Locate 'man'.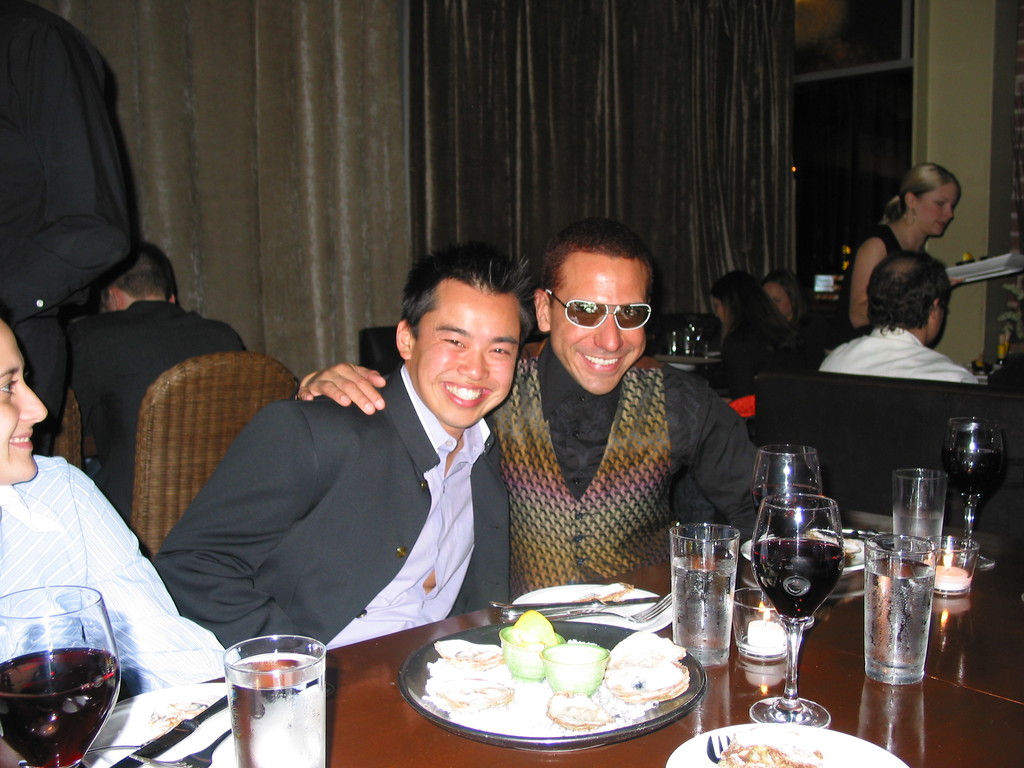
Bounding box: {"x1": 288, "y1": 213, "x2": 768, "y2": 604}.
